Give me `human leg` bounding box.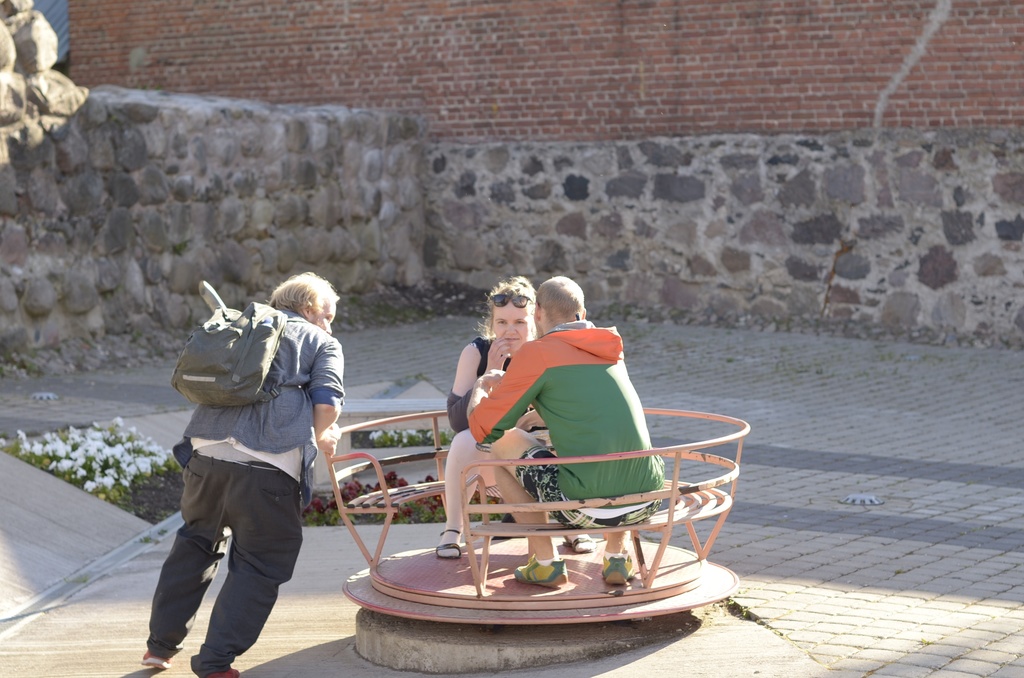
{"x1": 509, "y1": 432, "x2": 585, "y2": 585}.
